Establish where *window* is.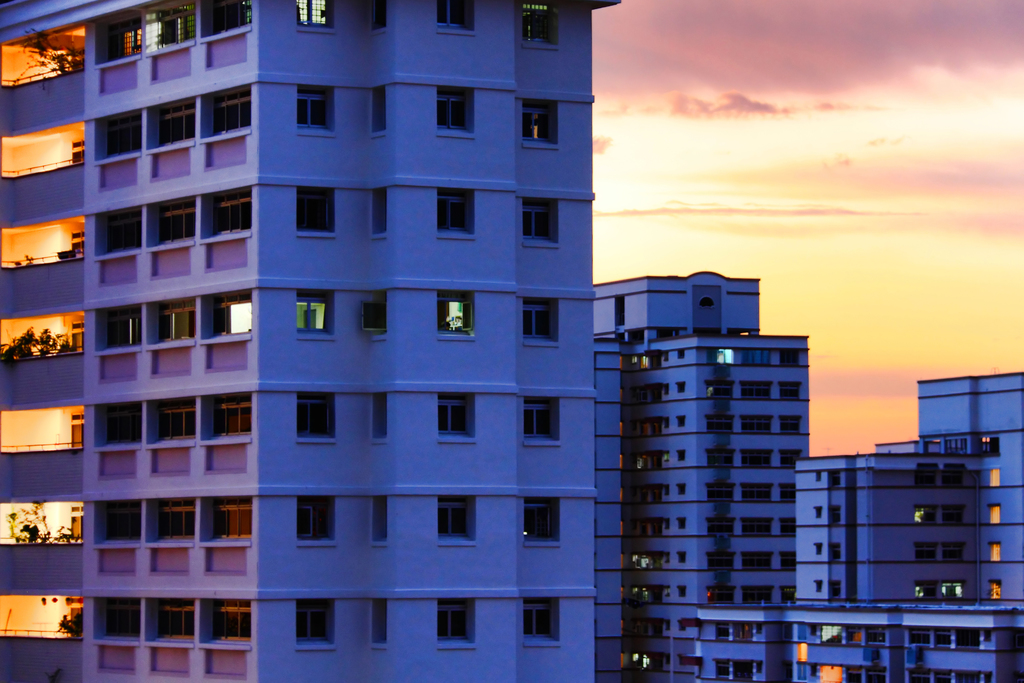
Established at 159/599/200/639.
